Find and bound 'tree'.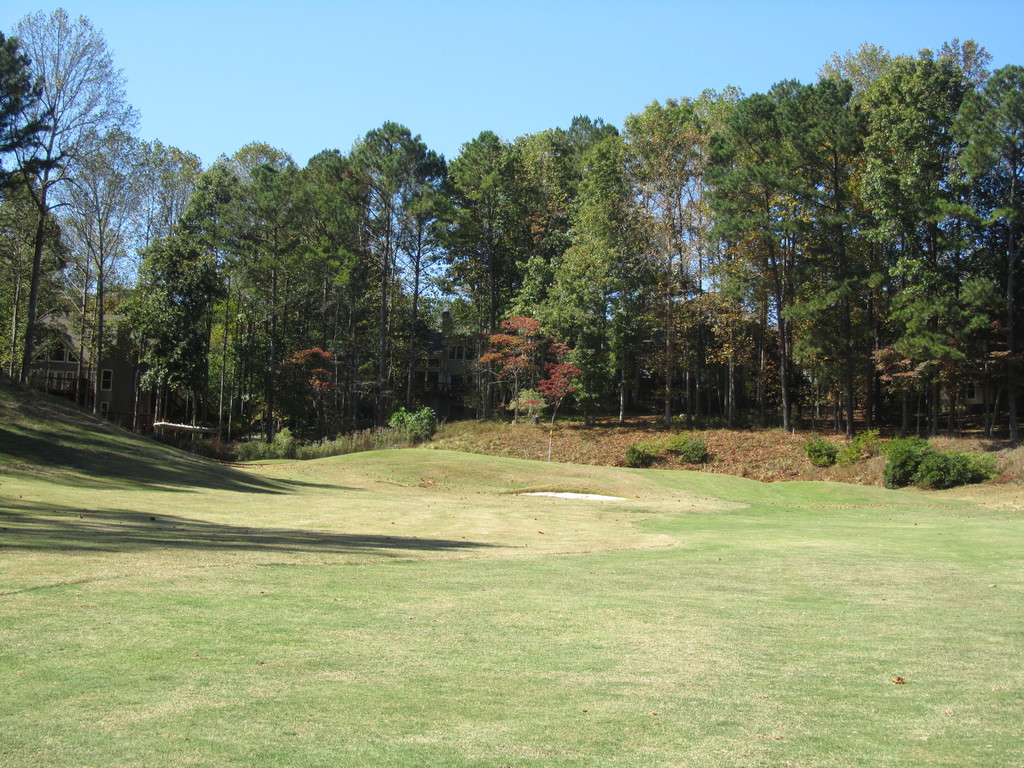
Bound: bbox(500, 249, 568, 420).
